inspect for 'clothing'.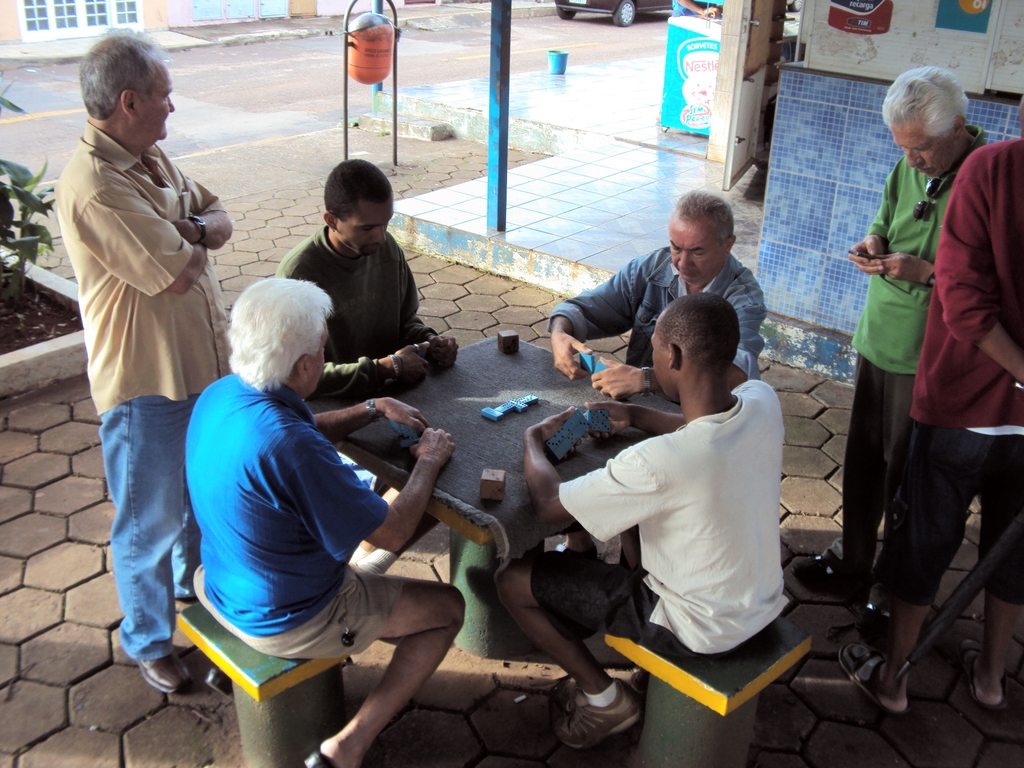
Inspection: {"left": 182, "top": 372, "right": 407, "bottom": 658}.
